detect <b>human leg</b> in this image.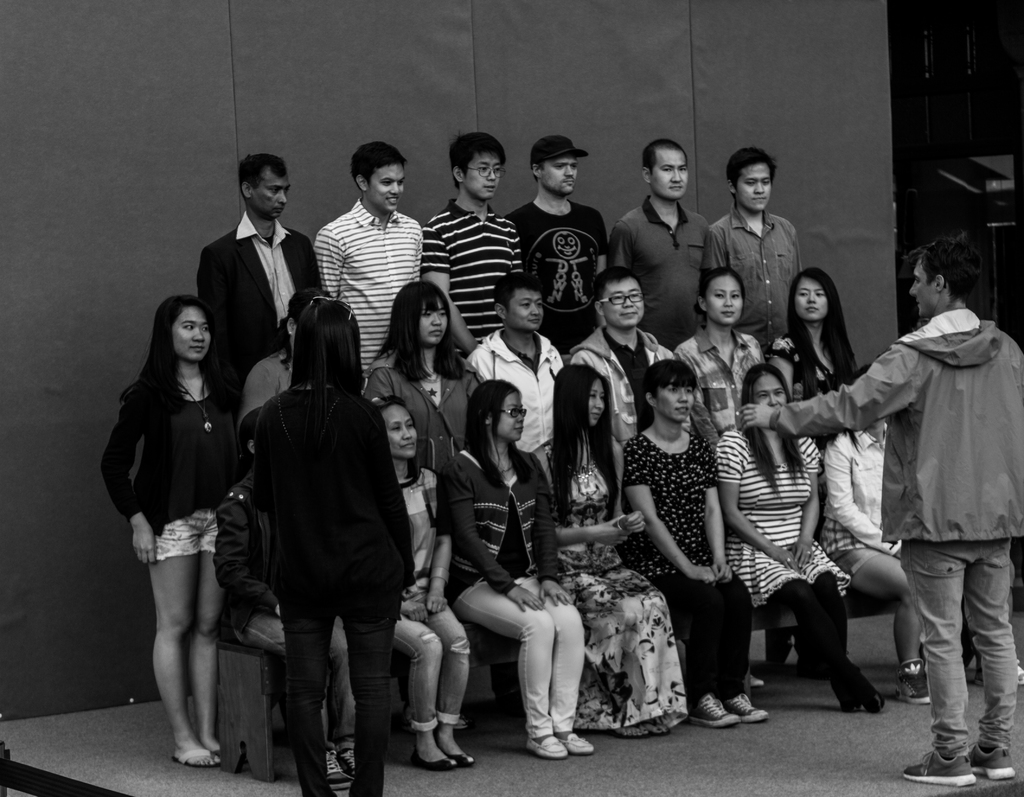
Detection: left=150, top=517, right=223, bottom=762.
